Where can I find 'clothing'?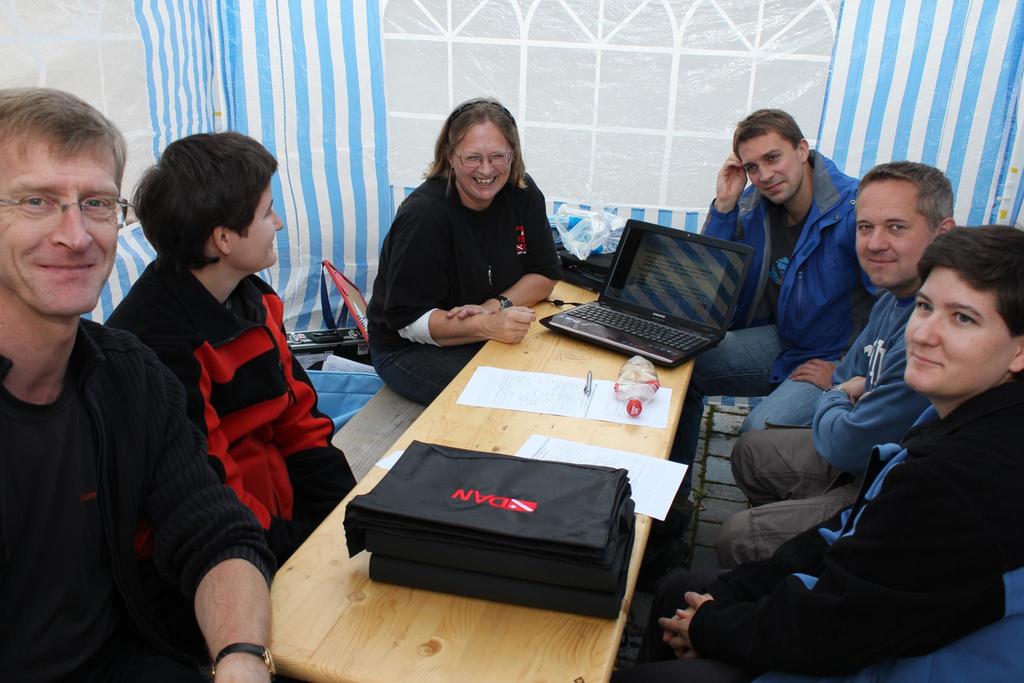
You can find it at x1=668, y1=369, x2=1023, y2=682.
